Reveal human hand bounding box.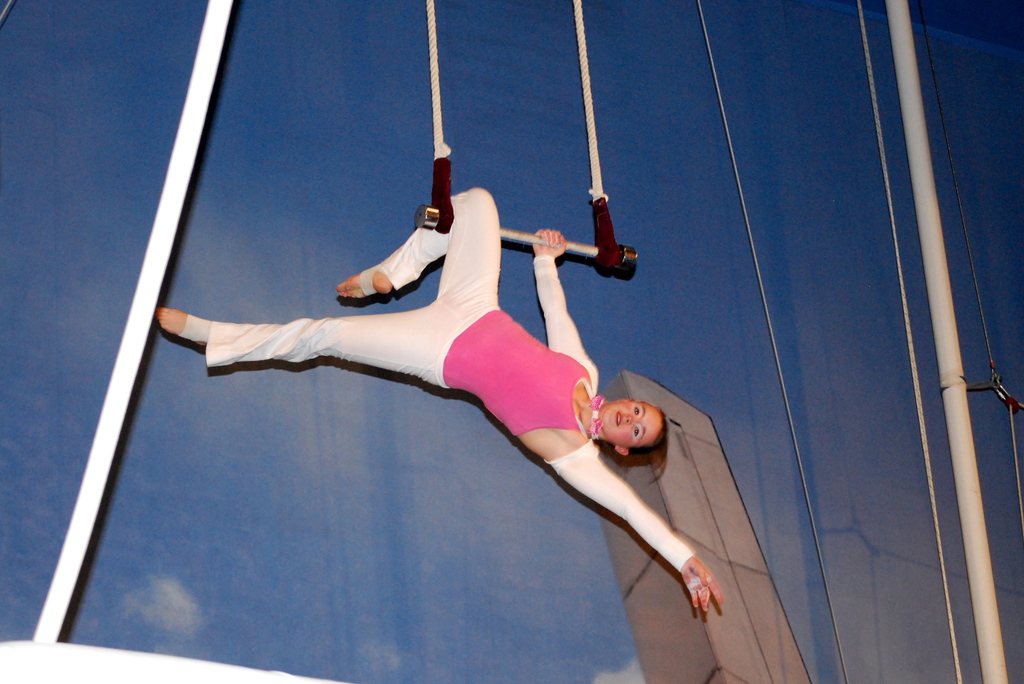
Revealed: x1=531 y1=227 x2=571 y2=258.
